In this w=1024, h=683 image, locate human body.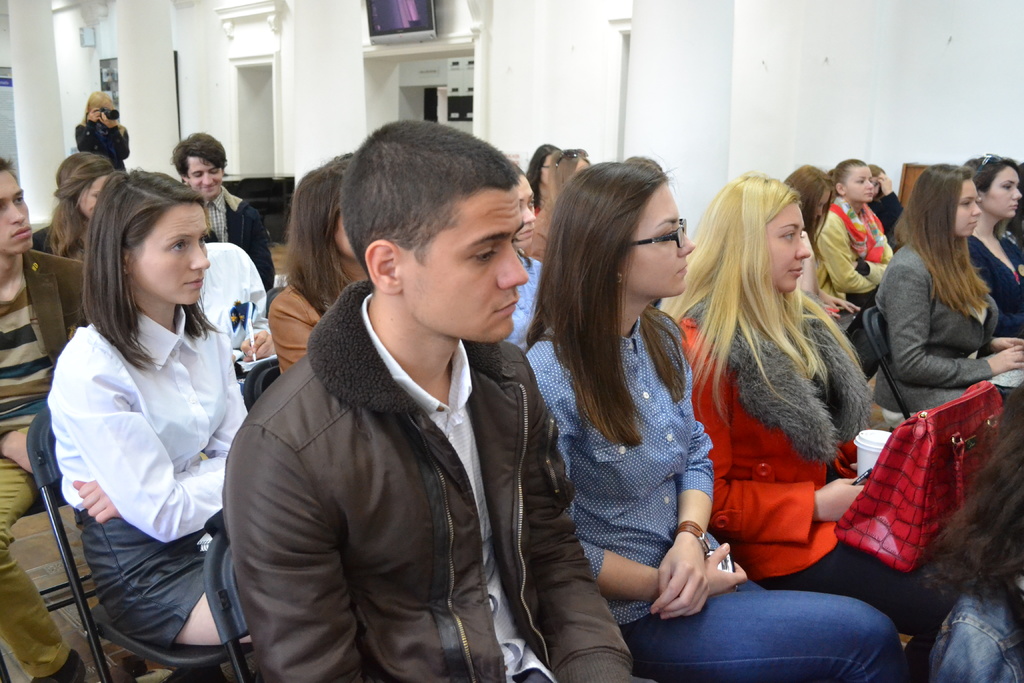
Bounding box: [173,129,286,322].
